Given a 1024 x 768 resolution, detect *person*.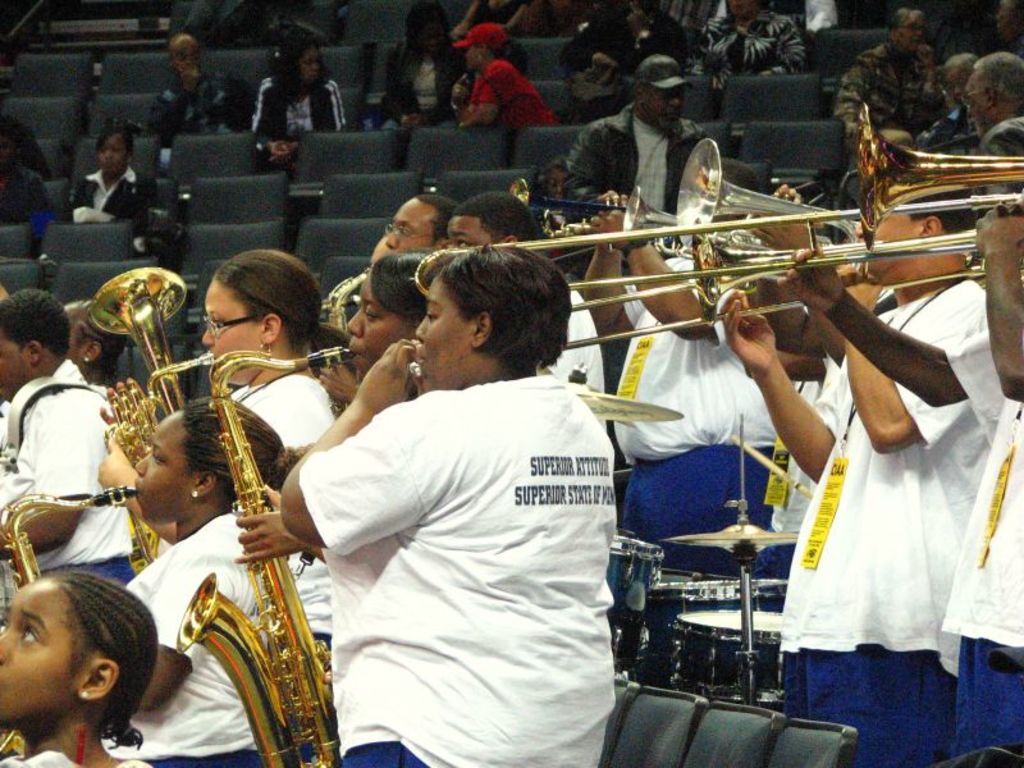
0 284 133 591.
